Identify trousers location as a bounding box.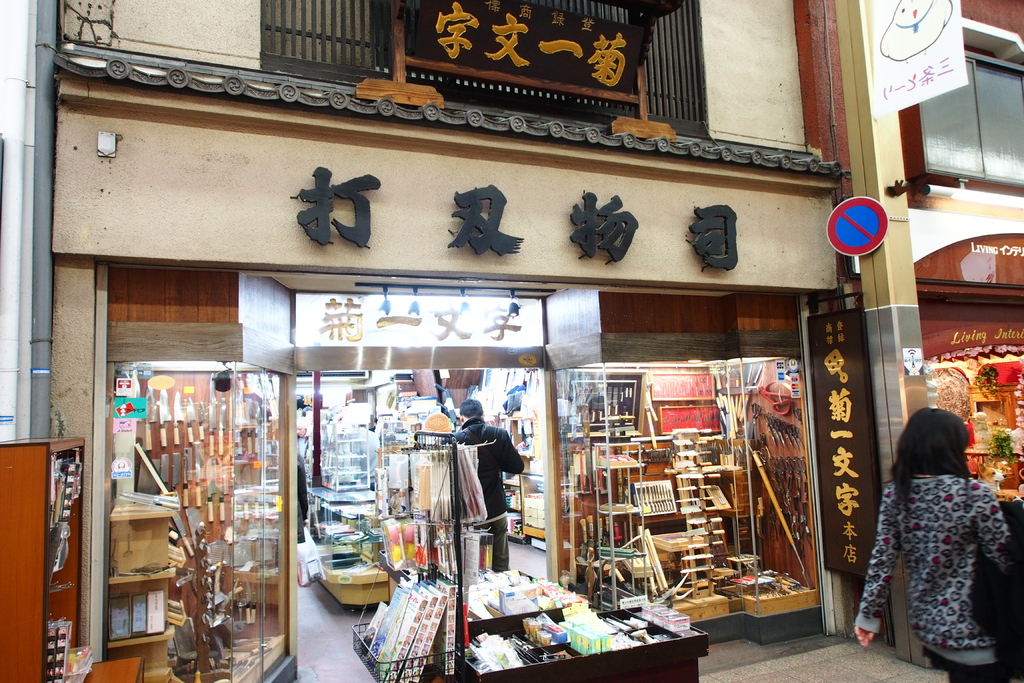
Rect(471, 517, 509, 573).
